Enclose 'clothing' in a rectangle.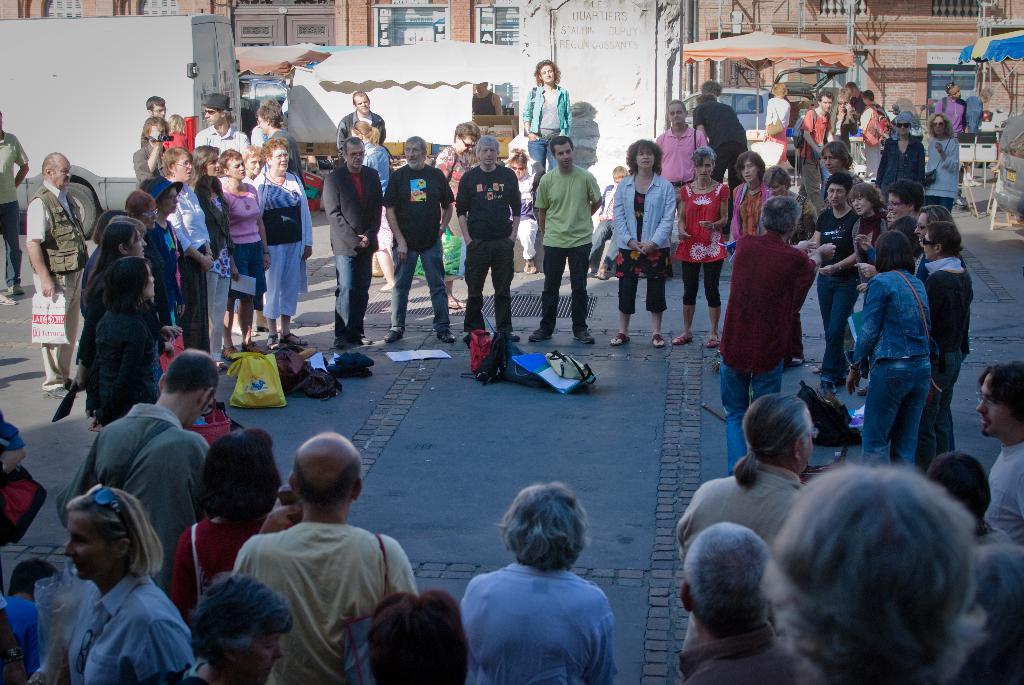
box(195, 197, 233, 358).
